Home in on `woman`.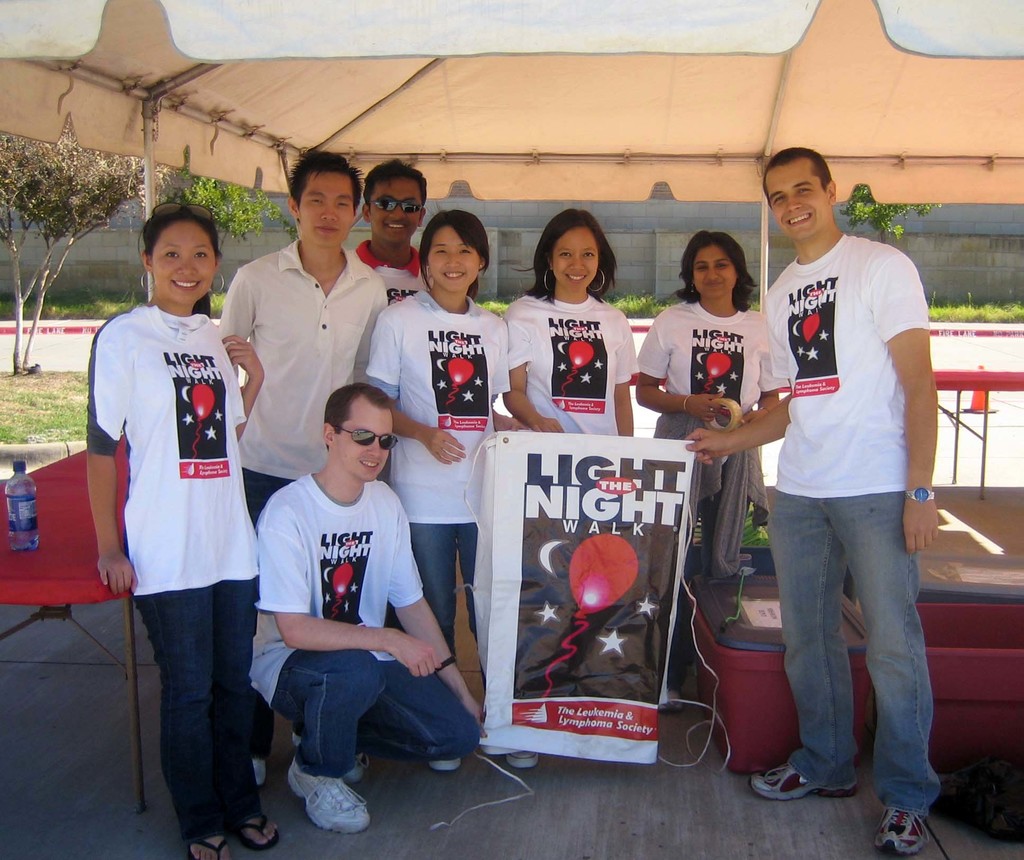
Homed in at <box>91,188,273,846</box>.
